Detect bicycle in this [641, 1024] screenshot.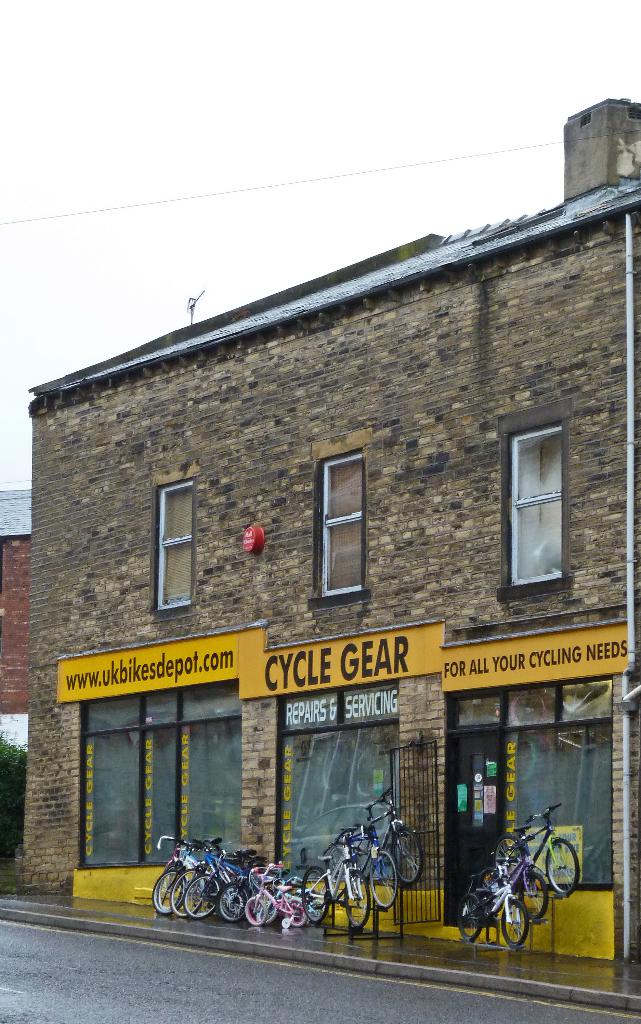
Detection: l=467, t=834, r=546, b=925.
